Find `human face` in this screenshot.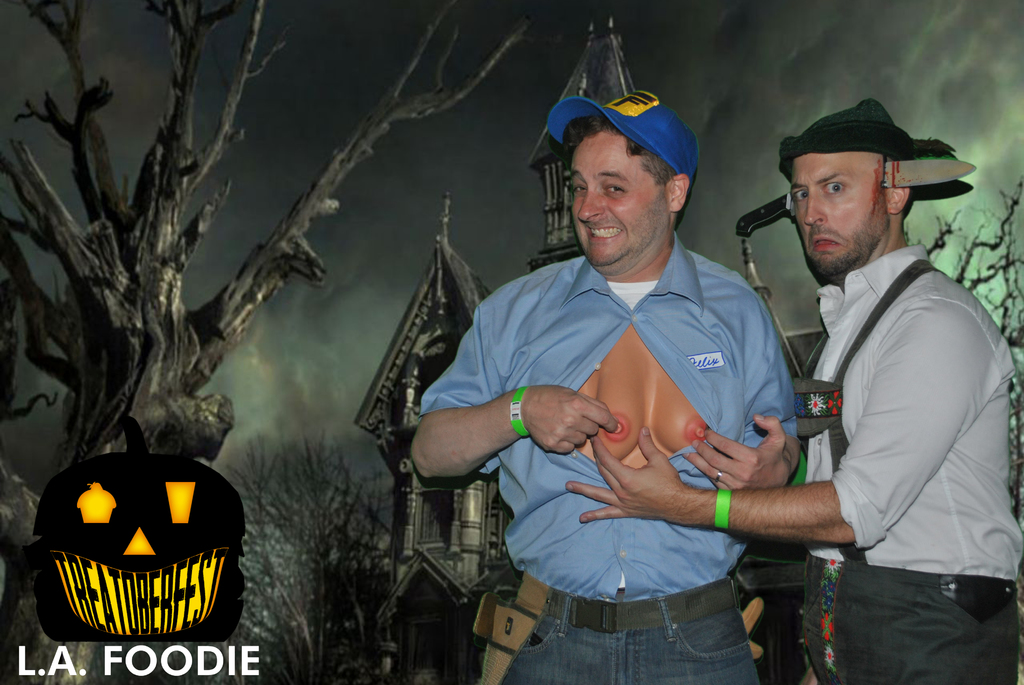
The bounding box for `human face` is [566, 131, 673, 264].
